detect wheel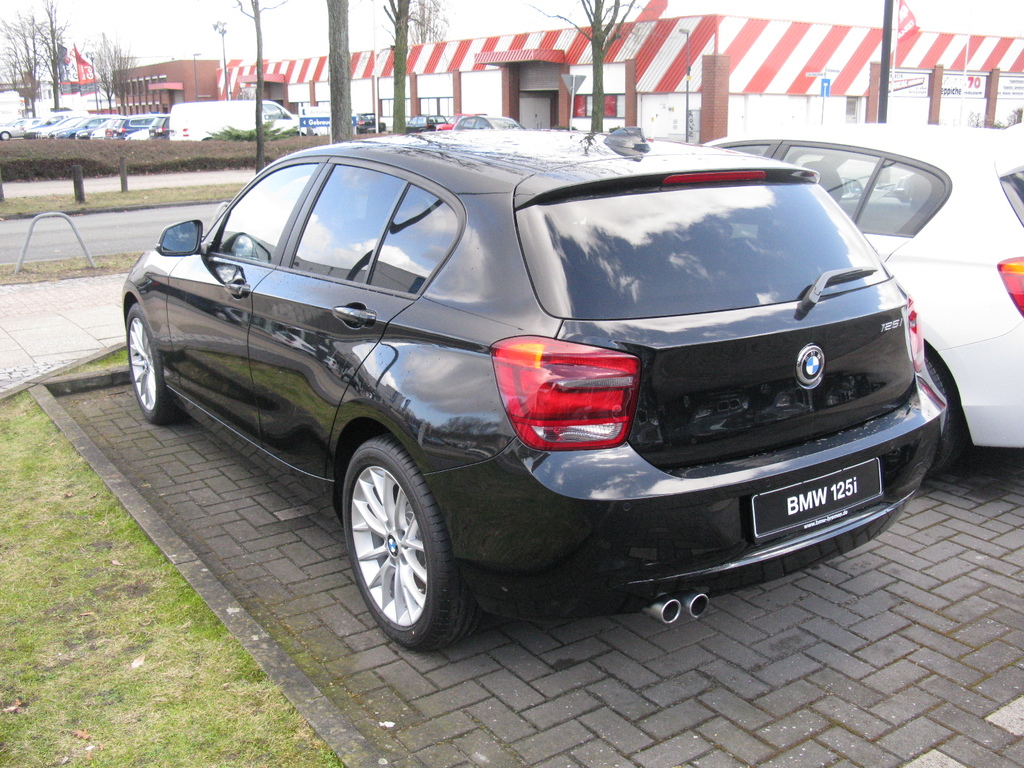
x1=330 y1=440 x2=460 y2=645
